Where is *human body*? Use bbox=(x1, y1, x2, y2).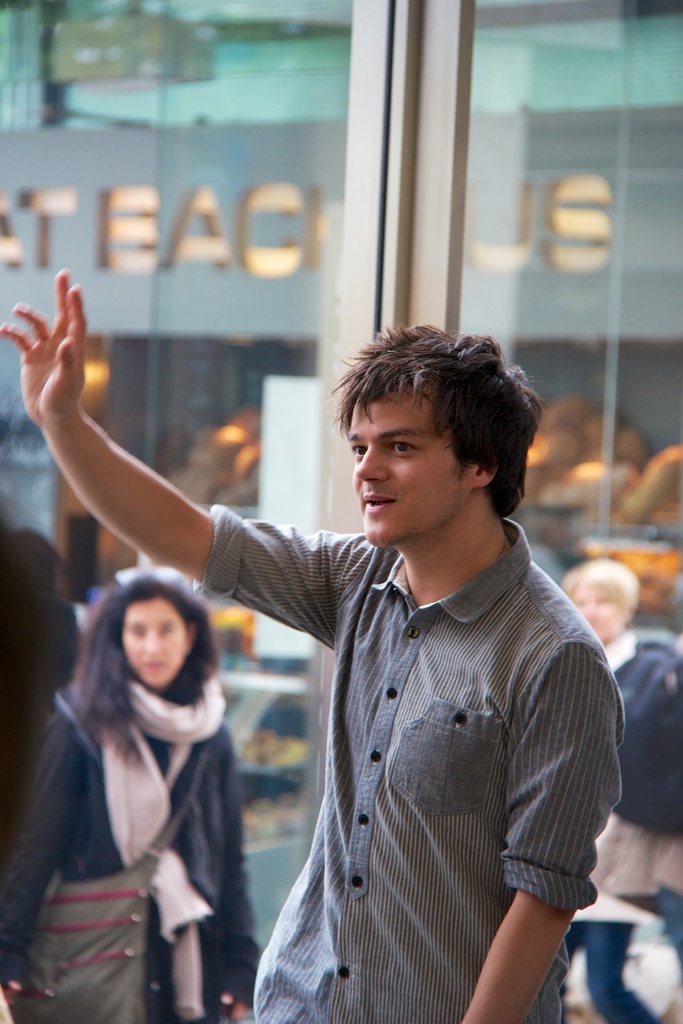
bbox=(0, 270, 623, 1023).
